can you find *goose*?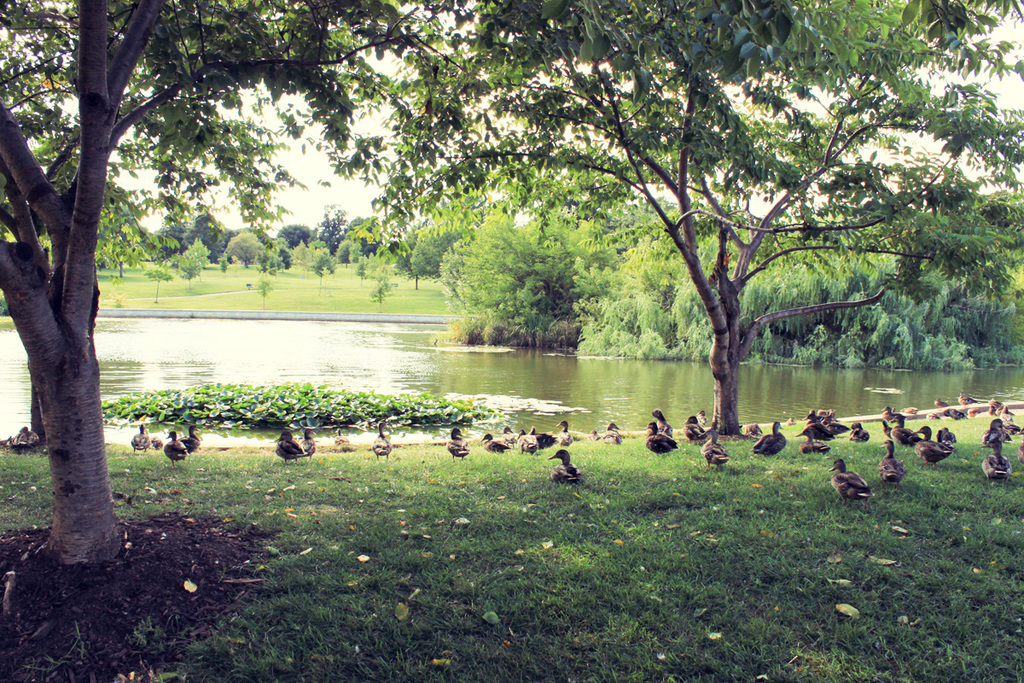
Yes, bounding box: (left=848, top=423, right=862, bottom=446).
